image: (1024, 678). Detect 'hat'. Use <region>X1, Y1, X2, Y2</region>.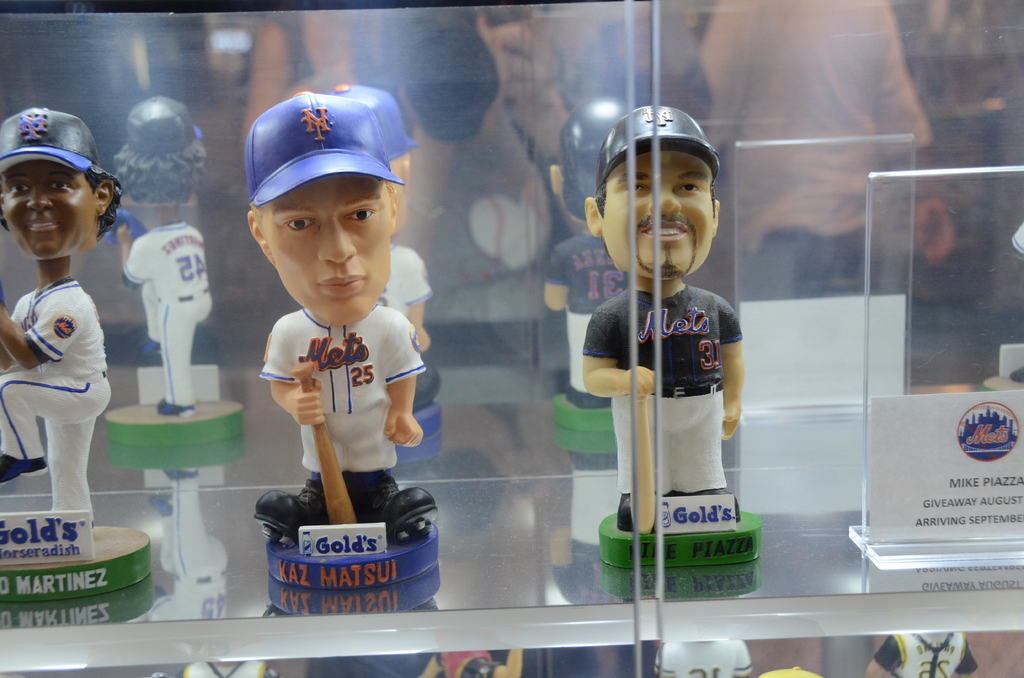
<region>0, 104, 99, 171</region>.
